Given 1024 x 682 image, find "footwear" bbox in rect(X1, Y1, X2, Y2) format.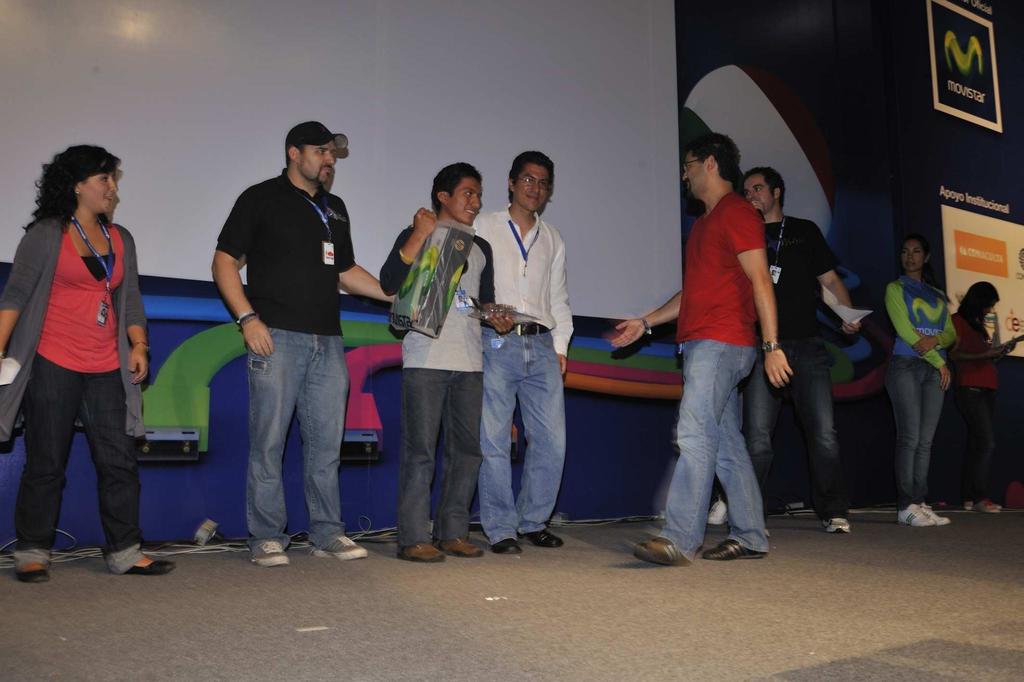
rect(708, 501, 725, 526).
